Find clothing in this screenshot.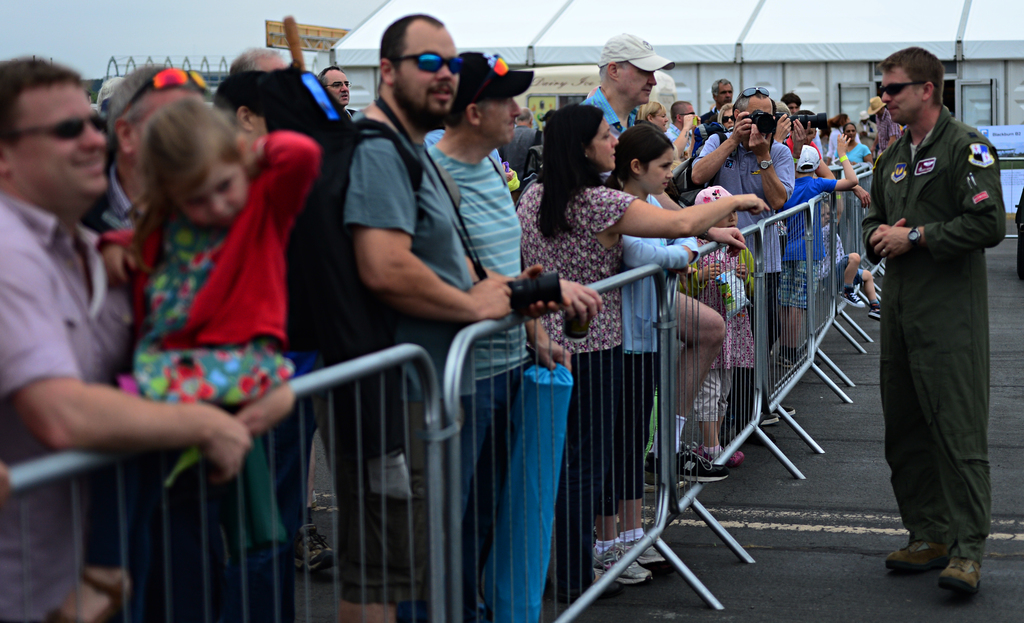
The bounding box for clothing is [left=490, top=162, right=613, bottom=585].
